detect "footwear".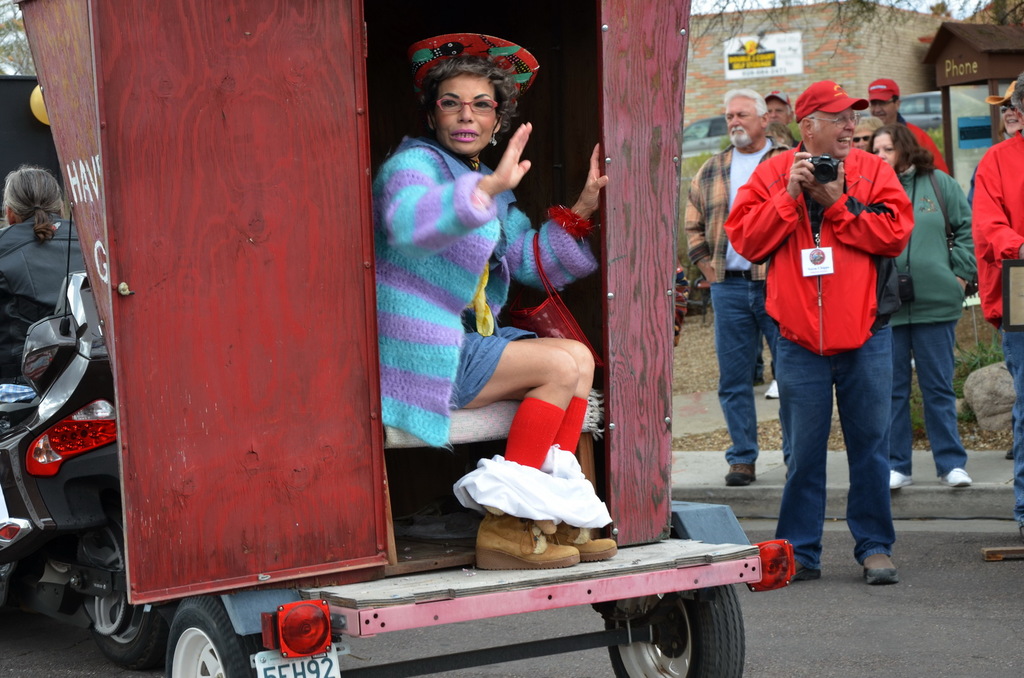
Detected at left=724, top=462, right=758, bottom=486.
